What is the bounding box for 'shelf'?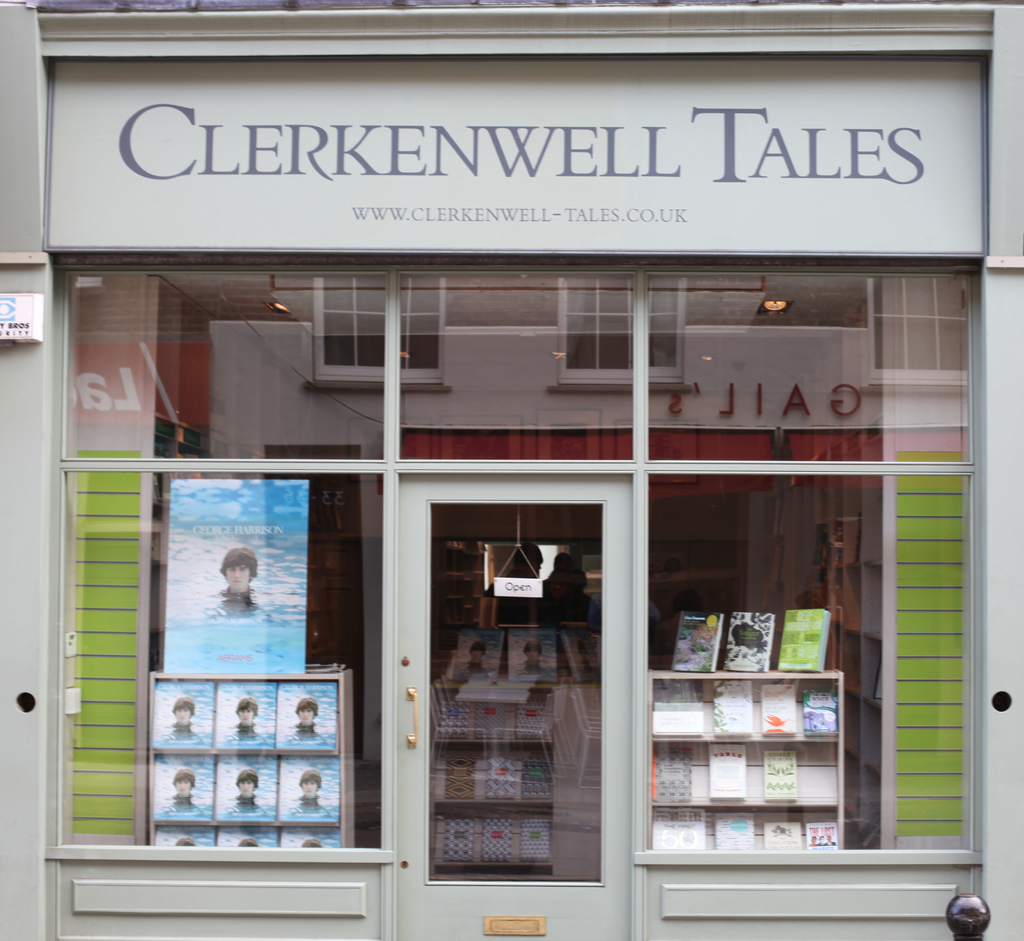
bbox=(150, 671, 344, 759).
